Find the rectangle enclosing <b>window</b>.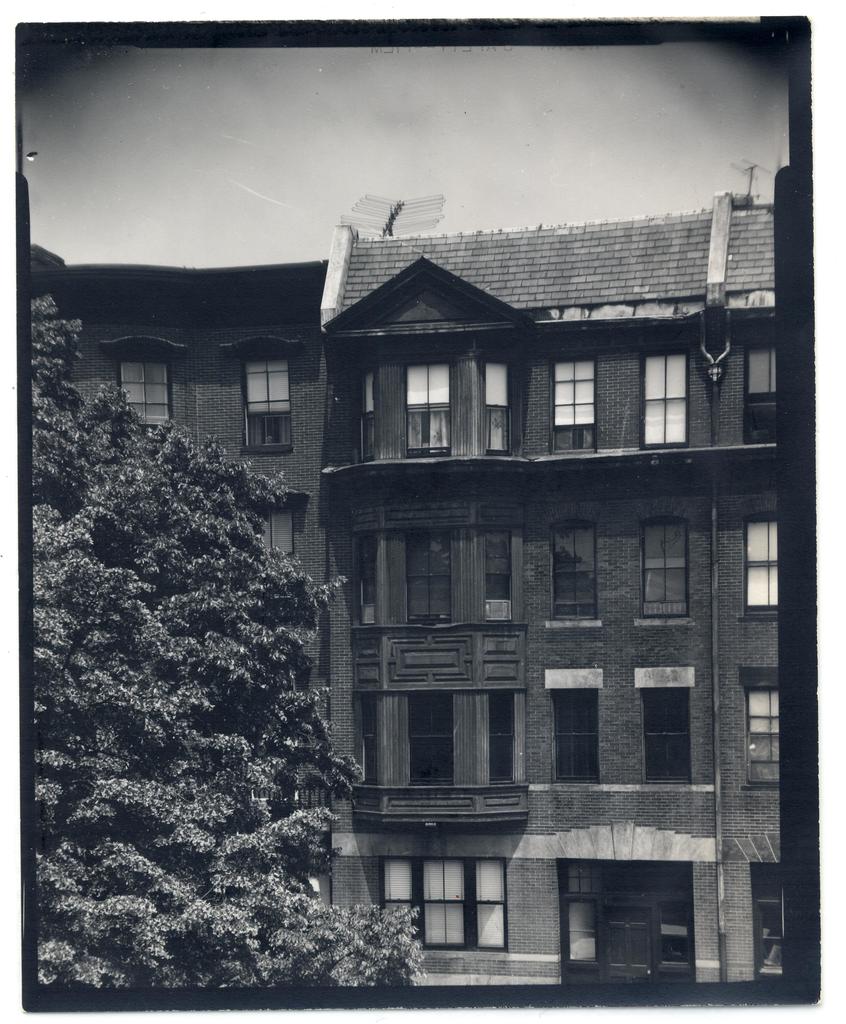
(left=399, top=693, right=451, bottom=790).
